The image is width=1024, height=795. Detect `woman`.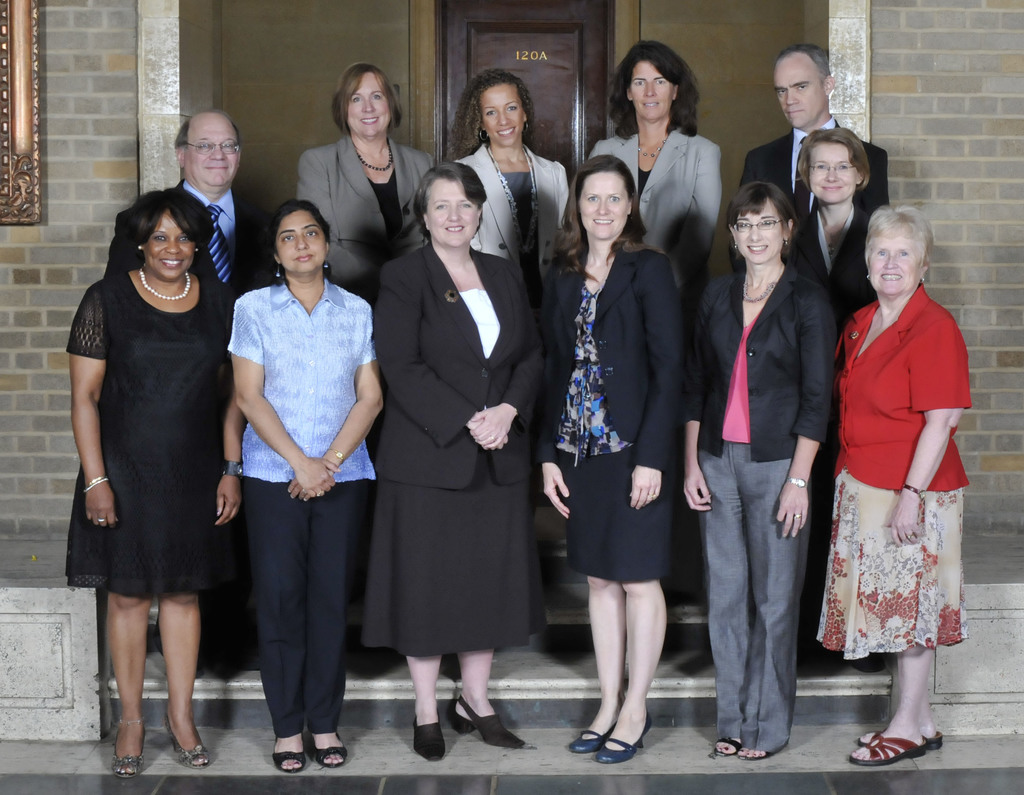
Detection: {"left": 538, "top": 156, "right": 680, "bottom": 758}.
